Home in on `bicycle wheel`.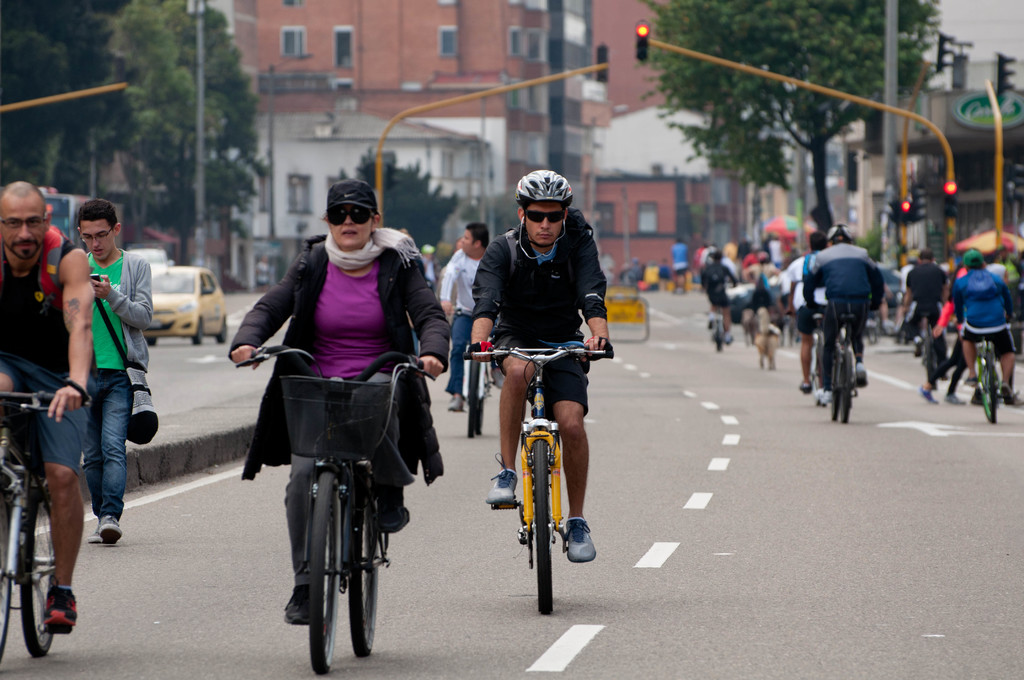
Homed in at bbox(303, 469, 339, 674).
